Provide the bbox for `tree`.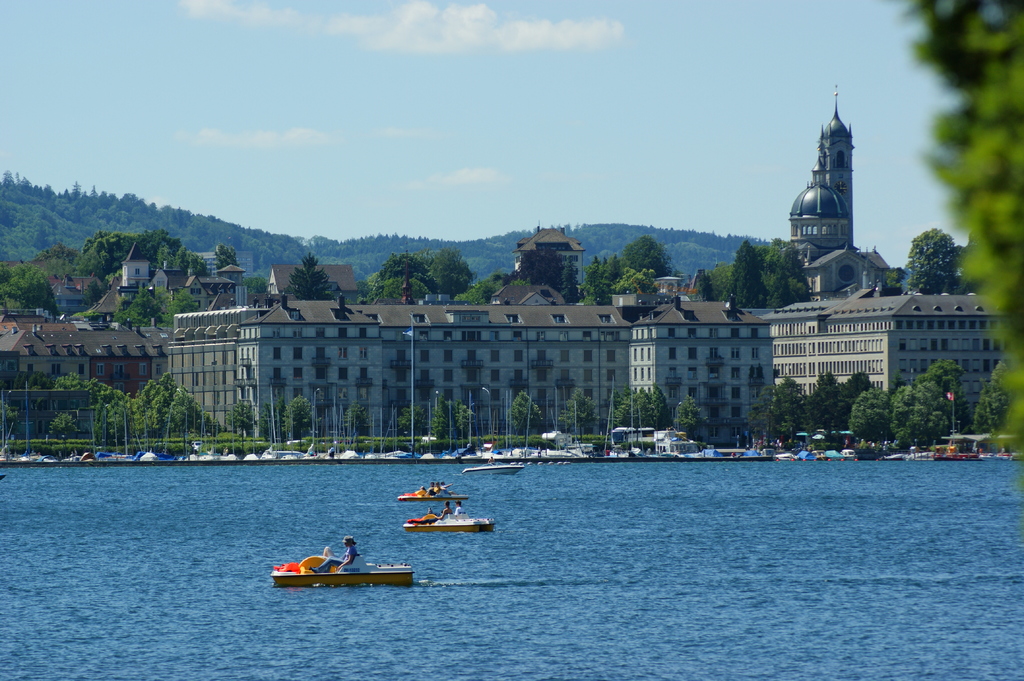
bbox=(643, 385, 683, 437).
